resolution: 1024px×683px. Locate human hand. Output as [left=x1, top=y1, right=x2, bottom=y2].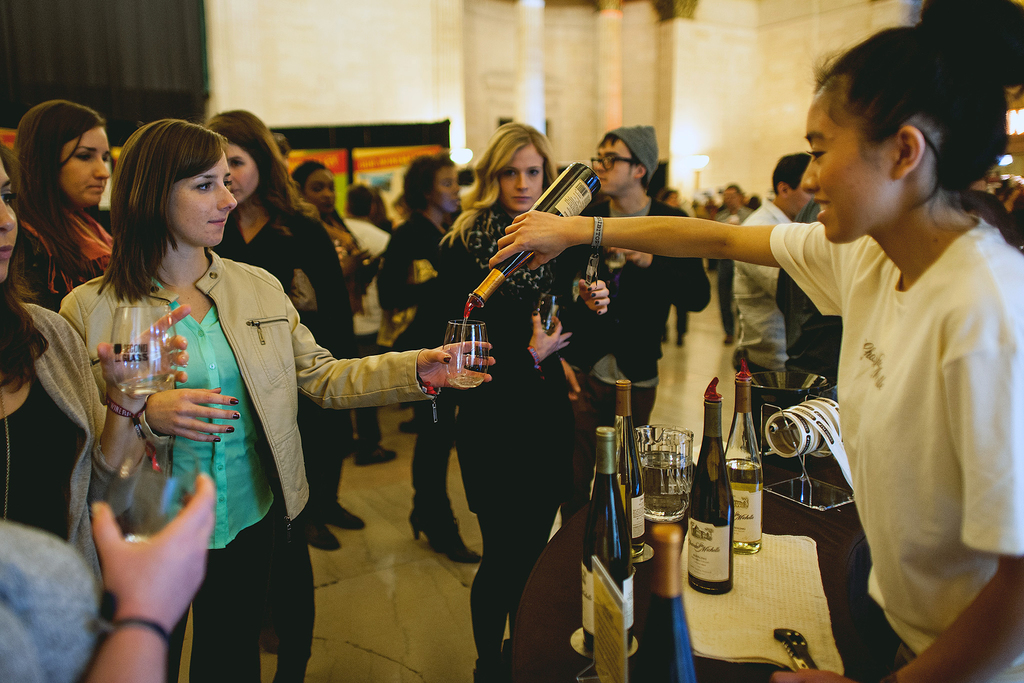
[left=769, top=664, right=855, bottom=682].
